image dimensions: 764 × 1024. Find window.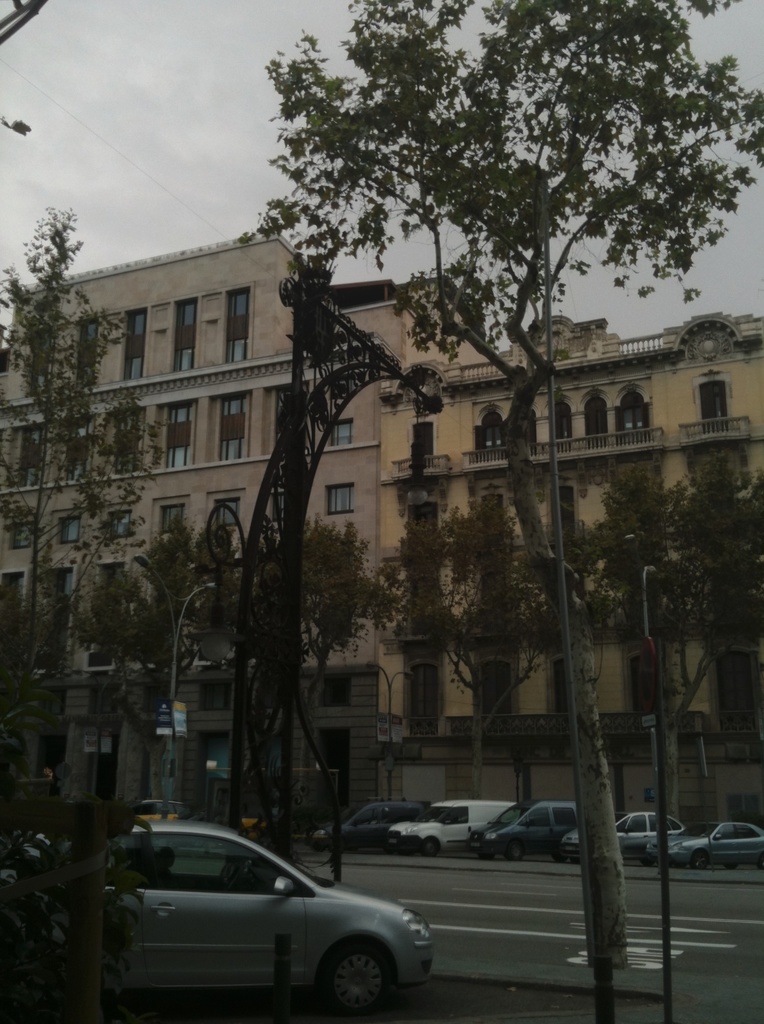
[left=167, top=404, right=189, bottom=469].
